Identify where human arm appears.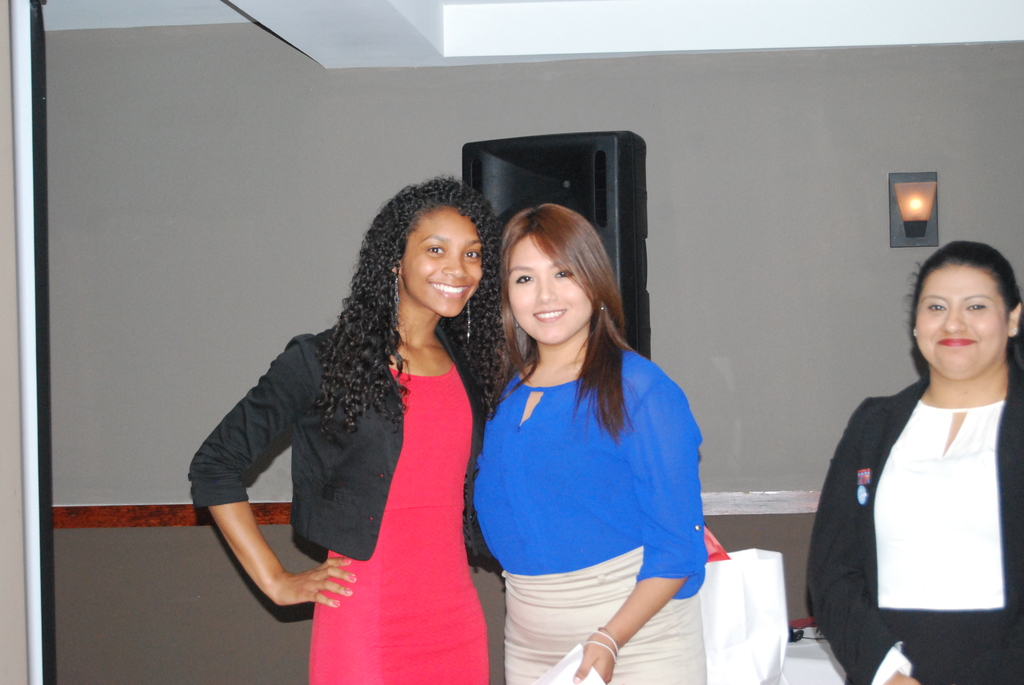
Appears at [810,398,922,684].
